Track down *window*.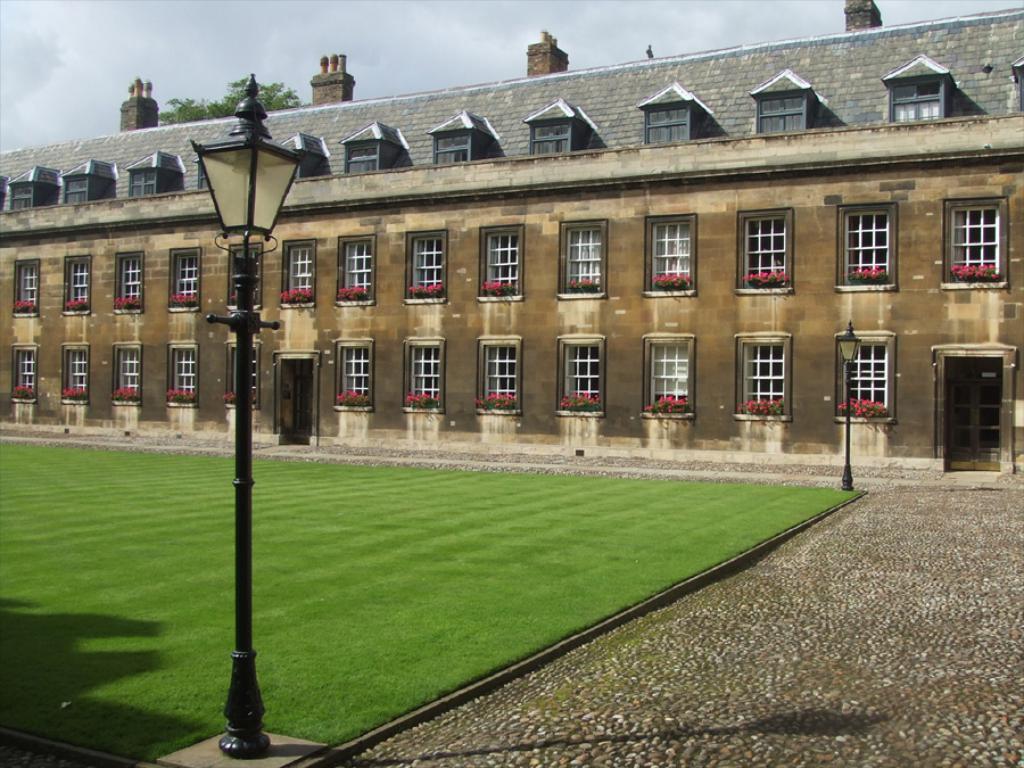
Tracked to {"left": 282, "top": 236, "right": 315, "bottom": 312}.
